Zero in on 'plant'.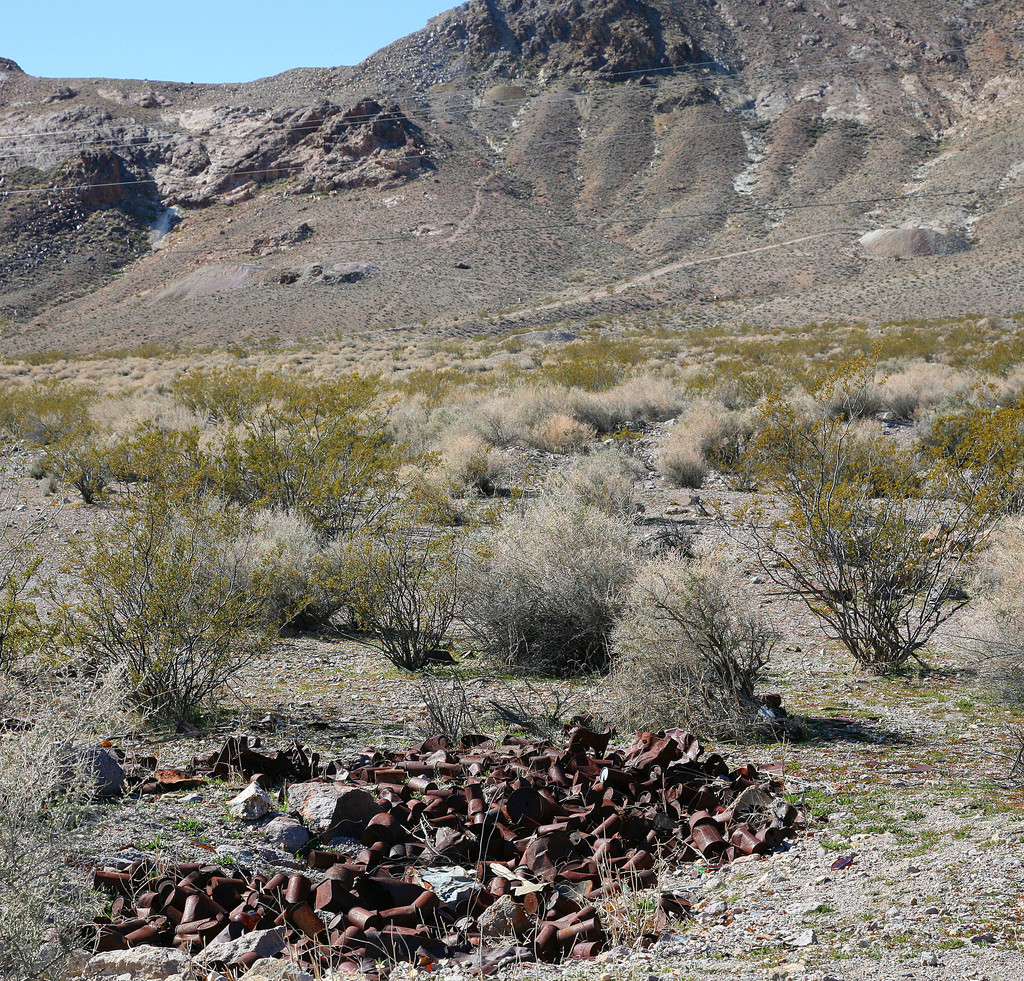
Zeroed in: bbox=(65, 510, 354, 777).
